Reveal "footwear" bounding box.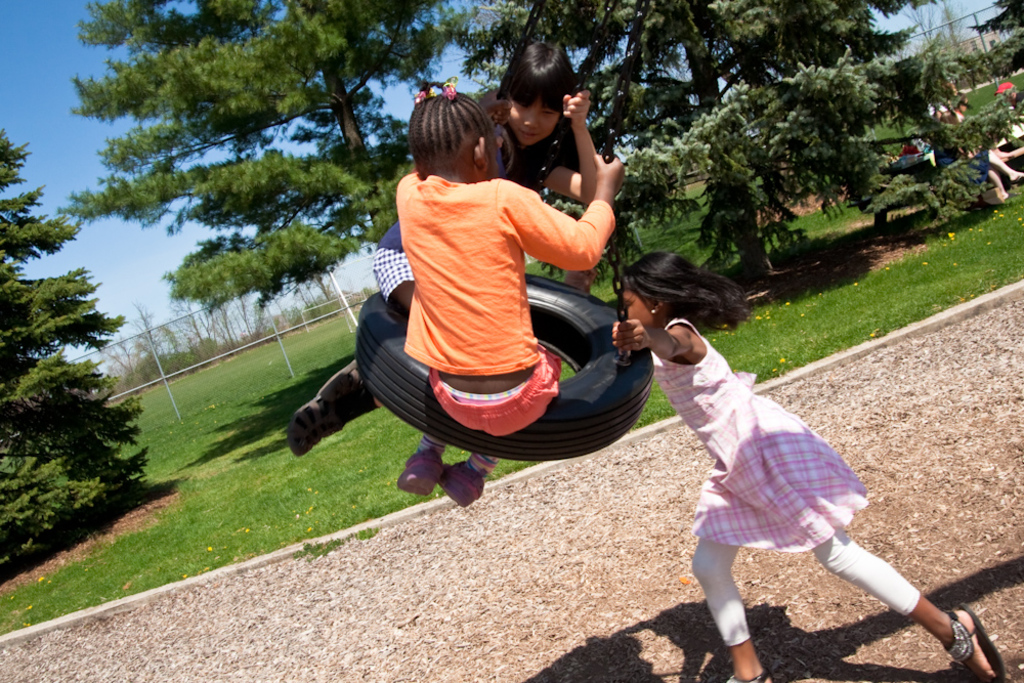
Revealed: rect(939, 603, 1009, 682).
